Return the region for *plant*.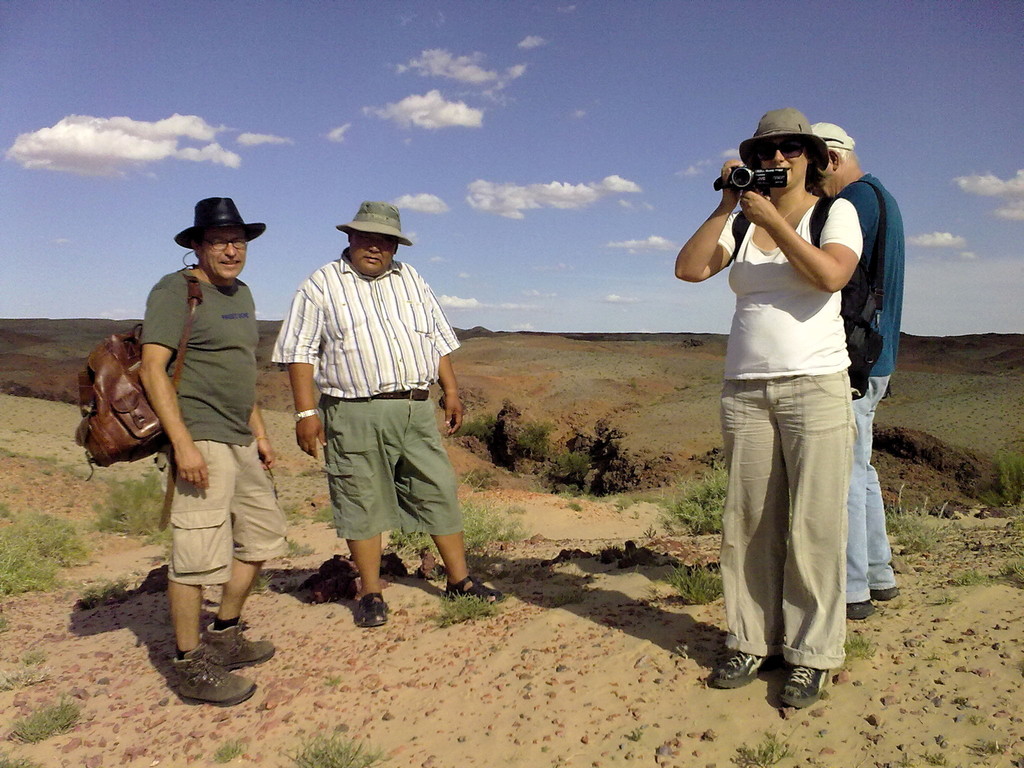
668/560/749/626.
